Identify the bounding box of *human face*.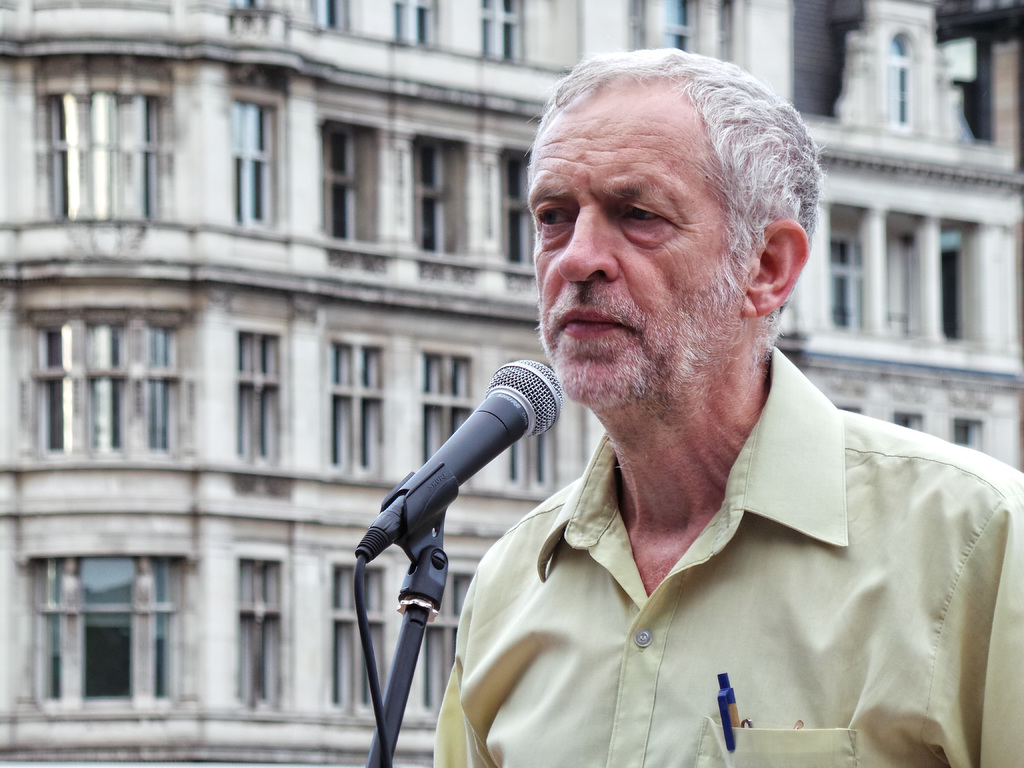
529:92:748:415.
